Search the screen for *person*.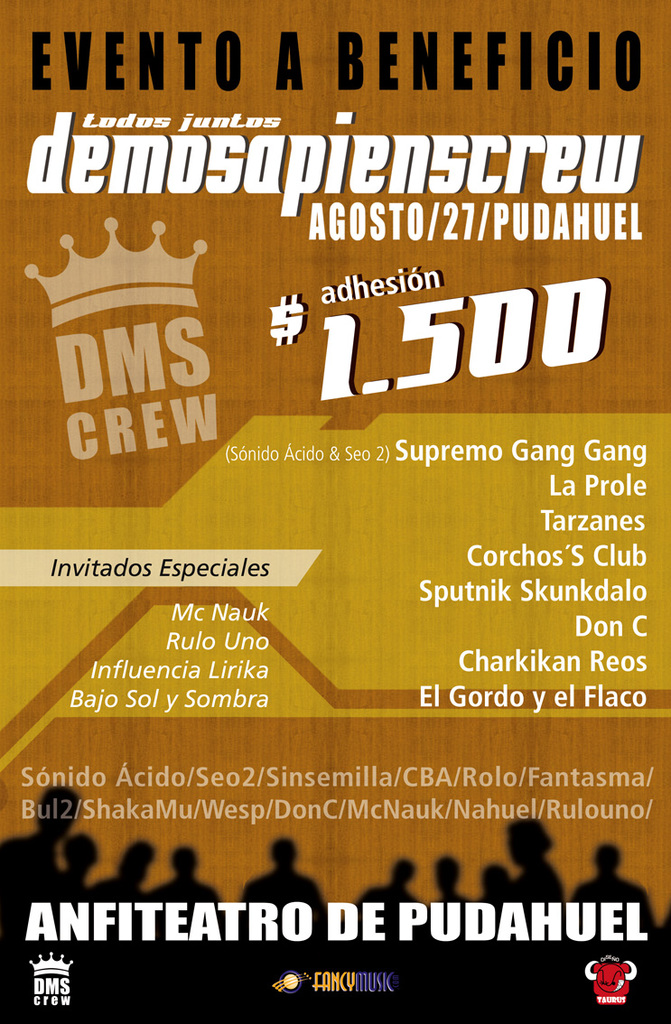
Found at [x1=502, y1=813, x2=561, y2=898].
